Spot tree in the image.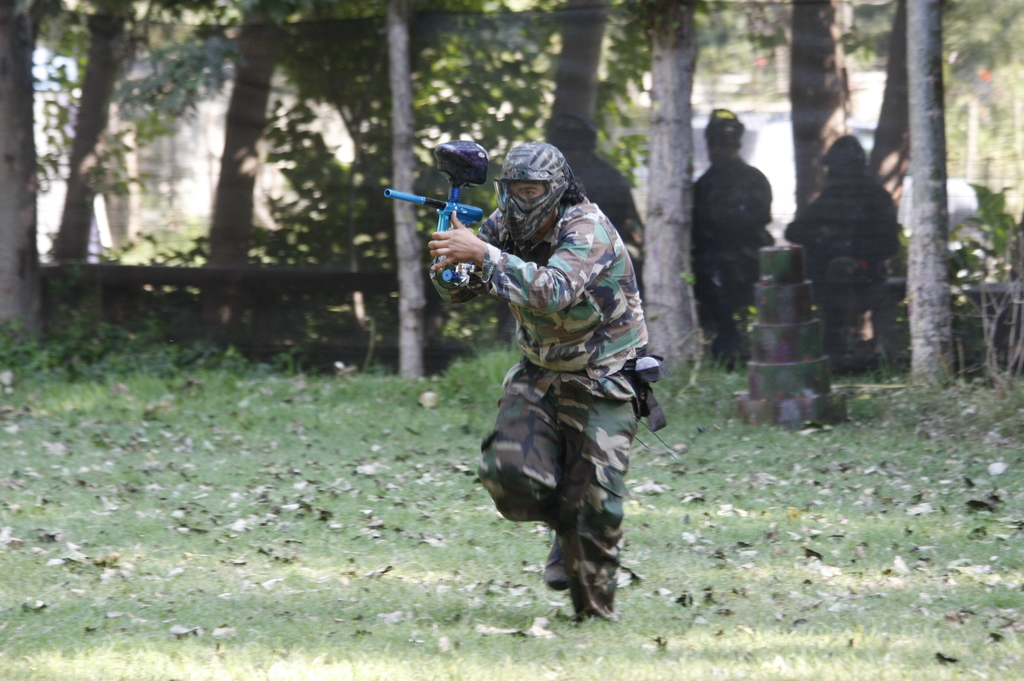
tree found at 906 0 976 381.
